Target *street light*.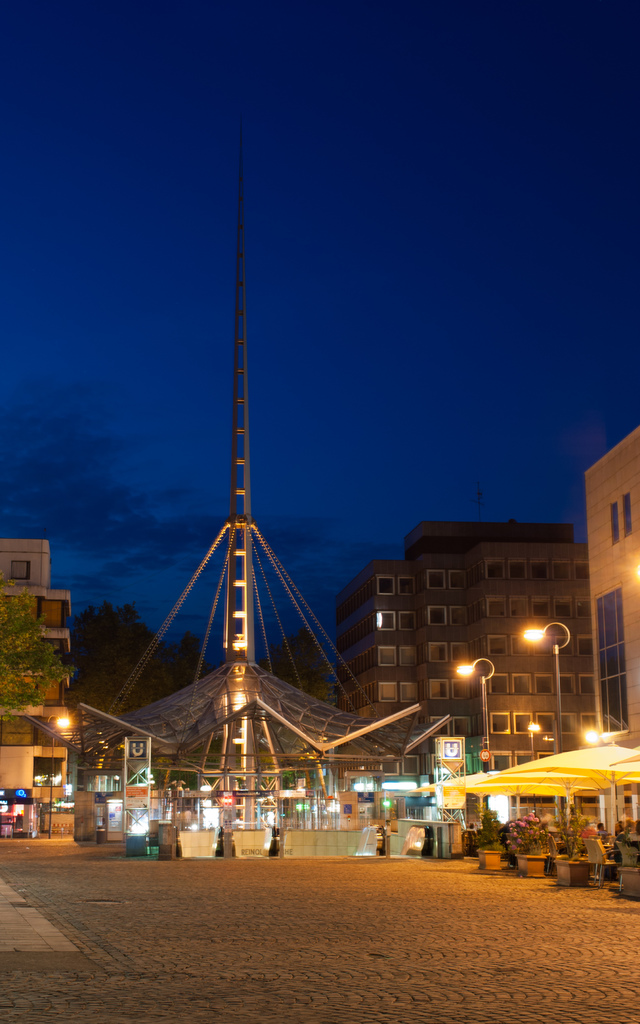
Target region: [x1=521, y1=619, x2=572, y2=734].
